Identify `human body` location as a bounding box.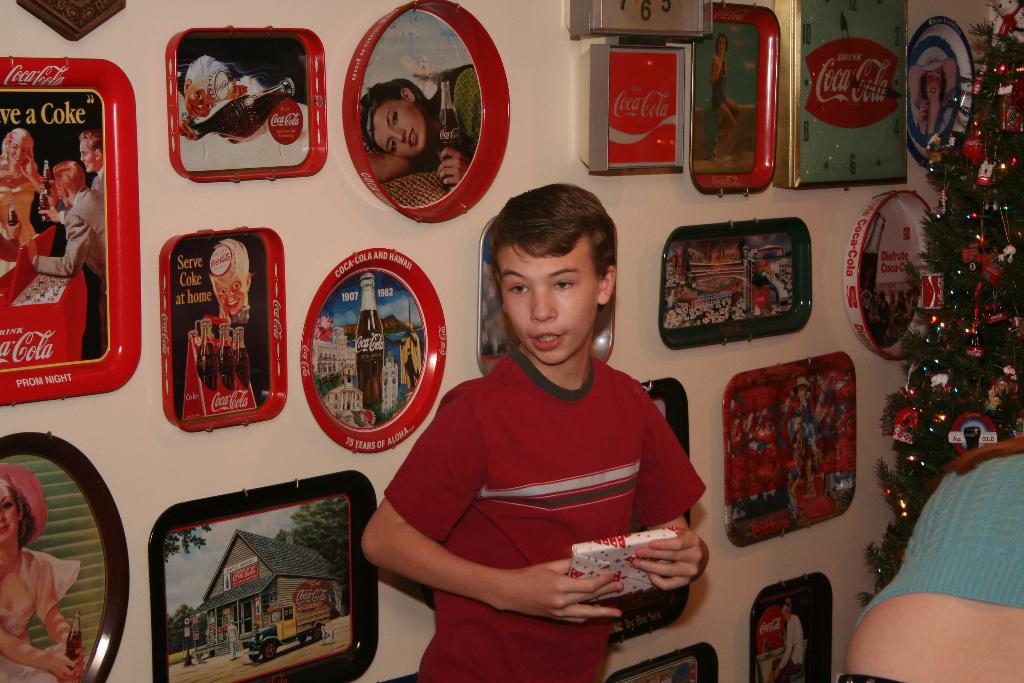
<box>391,211,712,662</box>.
